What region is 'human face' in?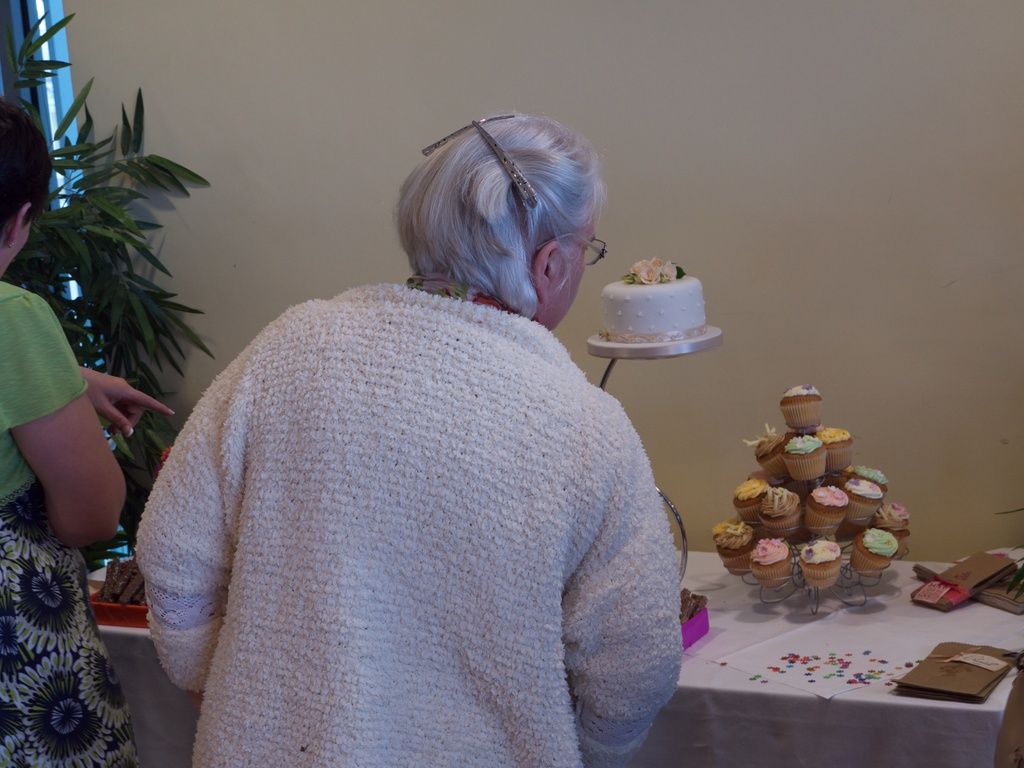
bbox(0, 216, 30, 279).
